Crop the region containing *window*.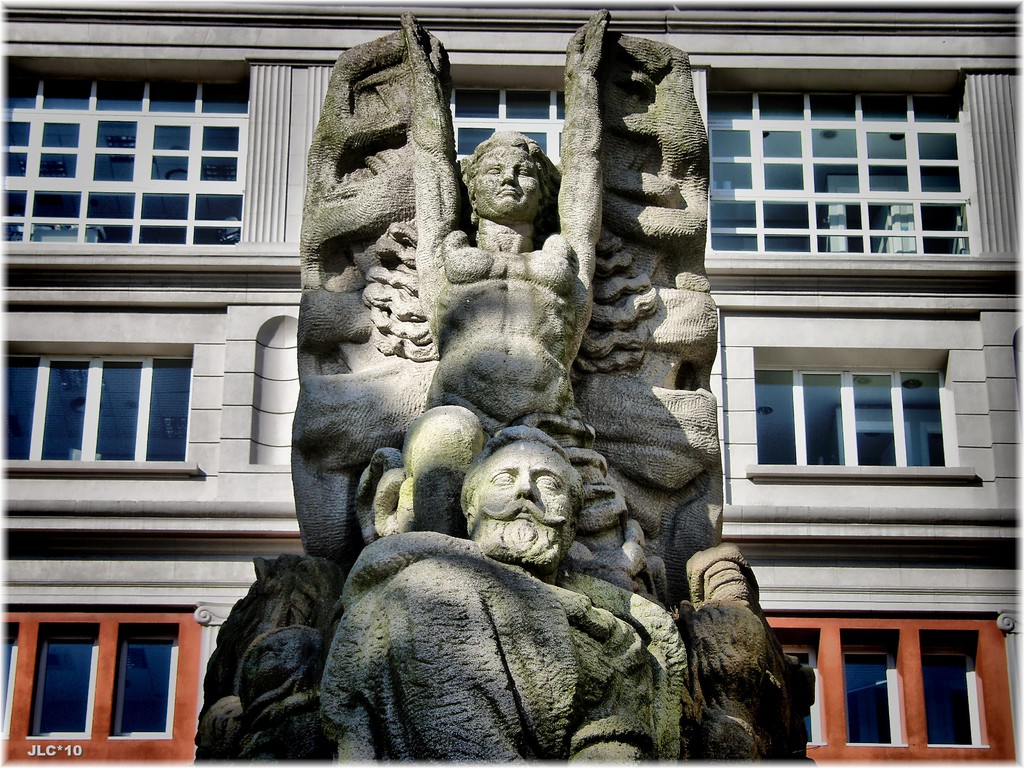
Crop region: pyautogui.locateOnScreen(758, 606, 1019, 756).
